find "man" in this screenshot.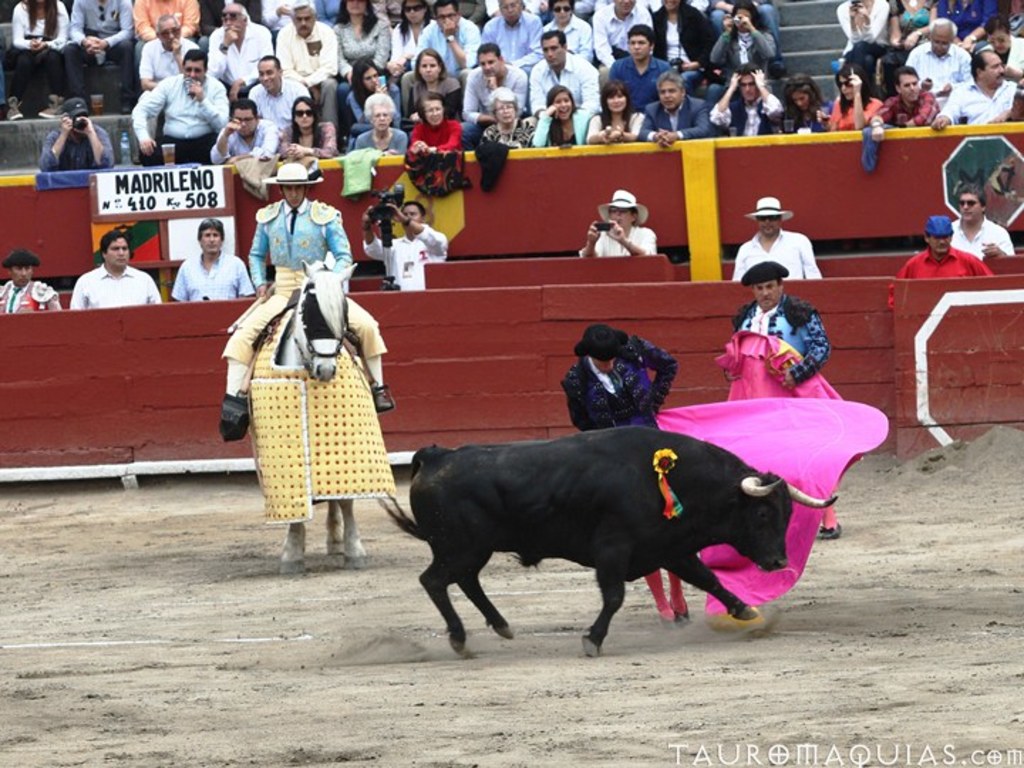
The bounding box for "man" is (left=607, top=17, right=670, bottom=111).
